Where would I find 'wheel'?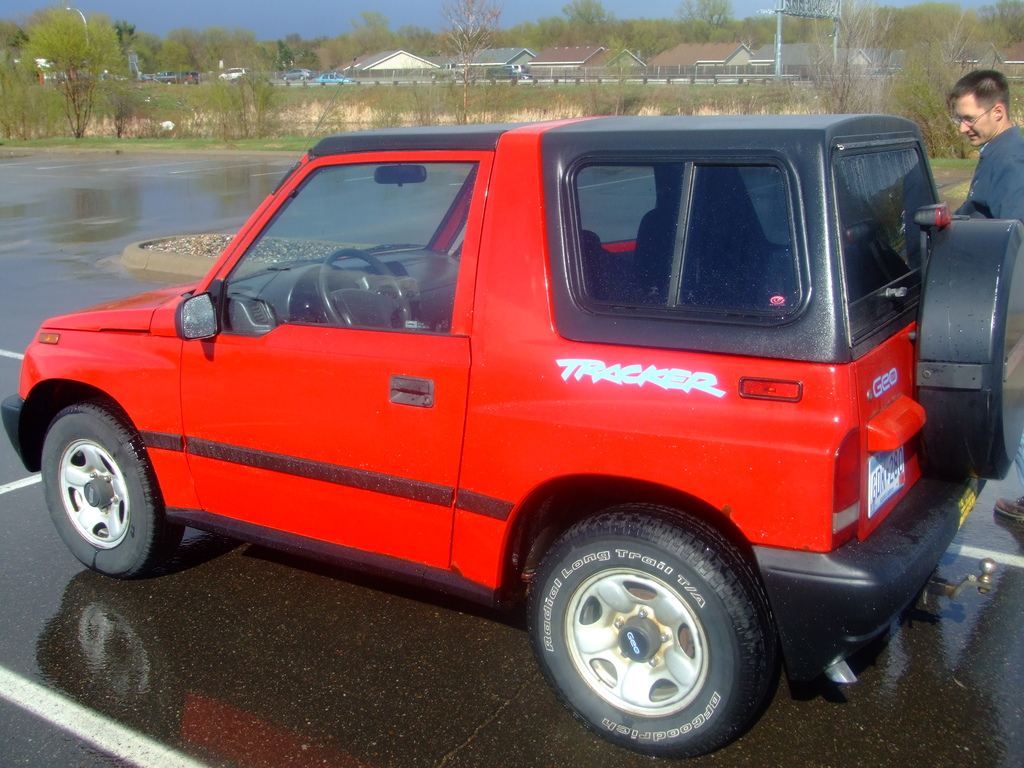
At (41, 401, 184, 577).
